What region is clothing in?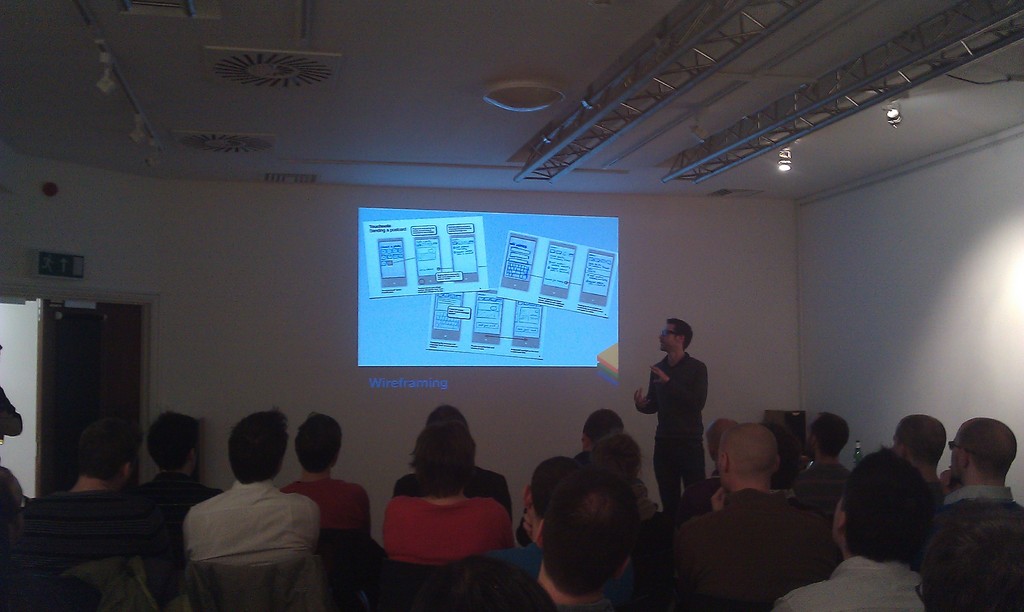
box=[916, 485, 1012, 547].
